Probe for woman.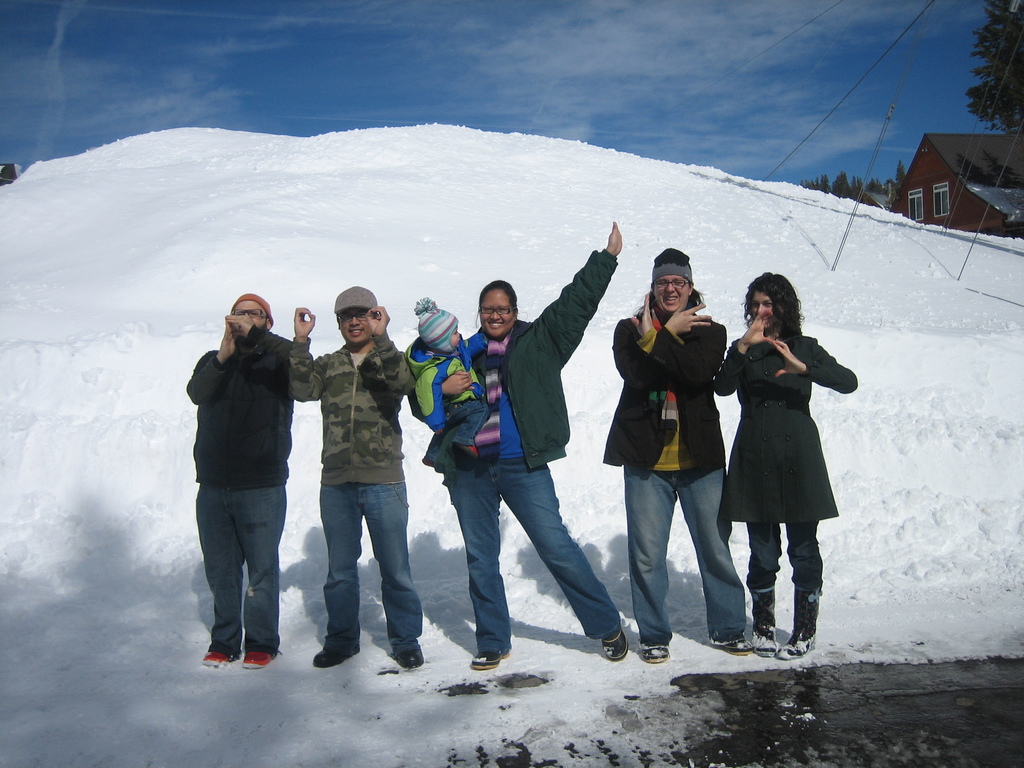
Probe result: x1=724 y1=280 x2=849 y2=643.
